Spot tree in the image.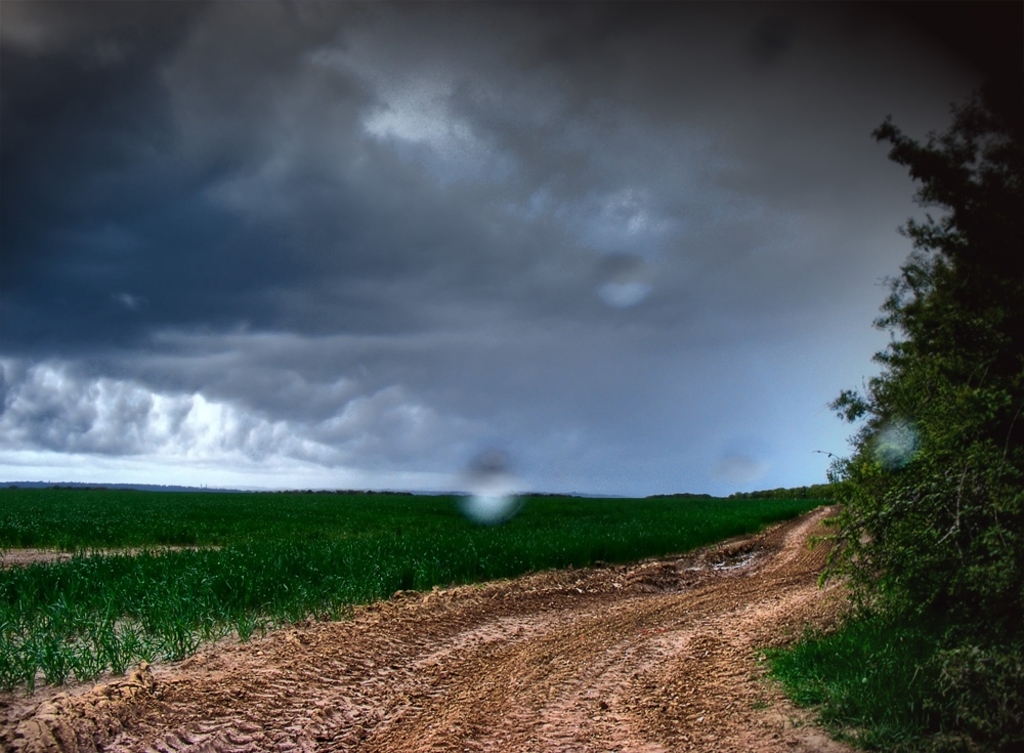
tree found at <box>800,47,1023,750</box>.
